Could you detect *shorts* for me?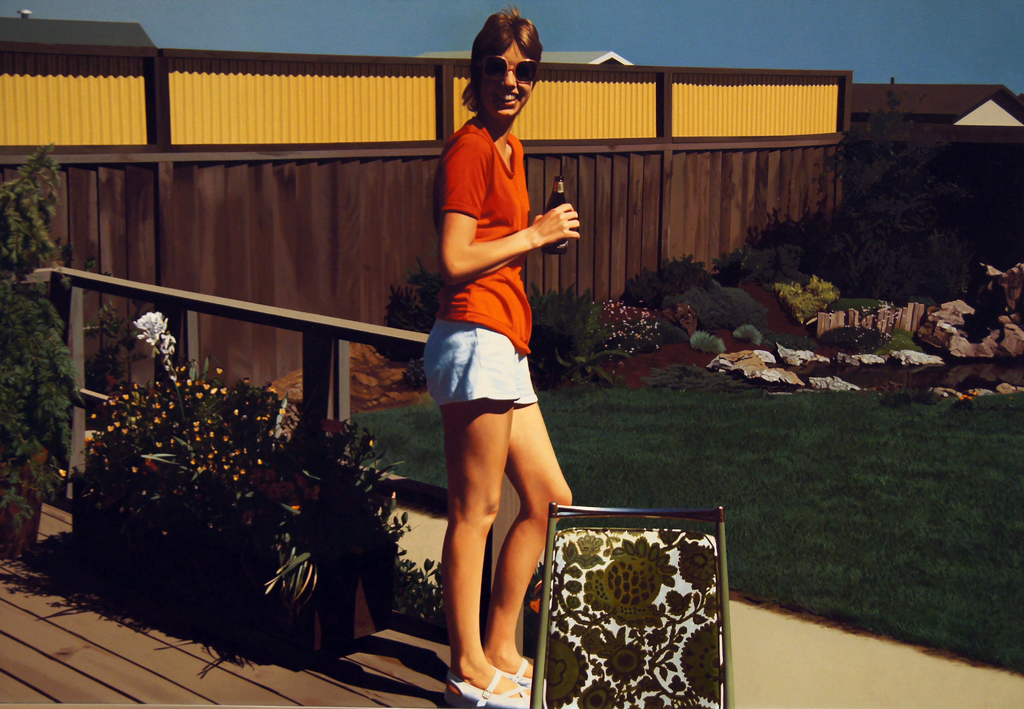
Detection result: BBox(422, 341, 537, 402).
